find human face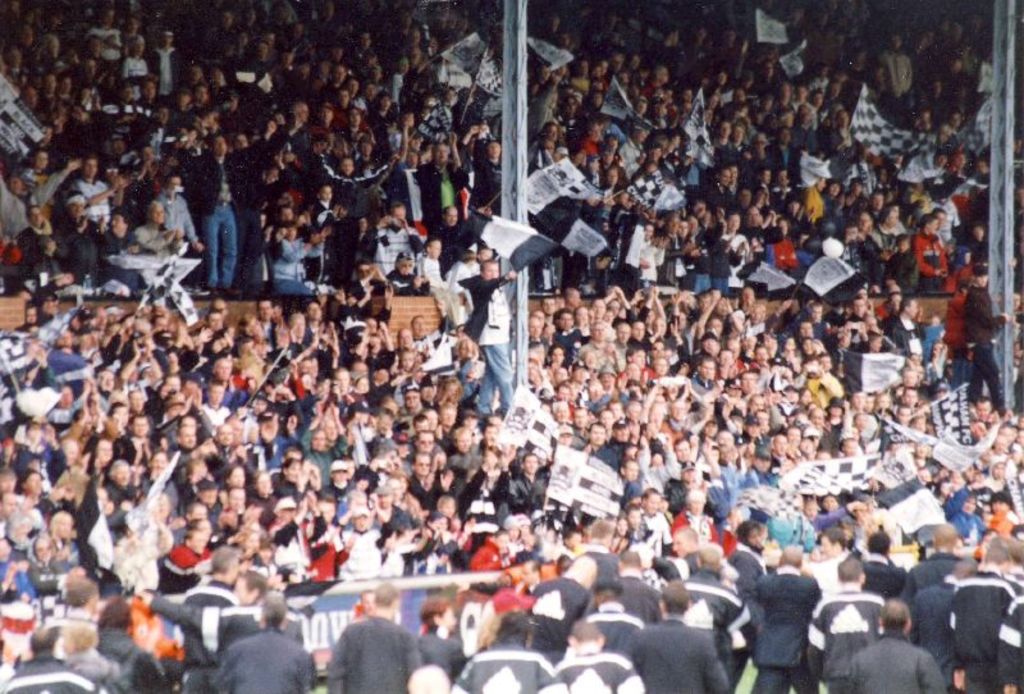
rect(259, 338, 265, 361)
